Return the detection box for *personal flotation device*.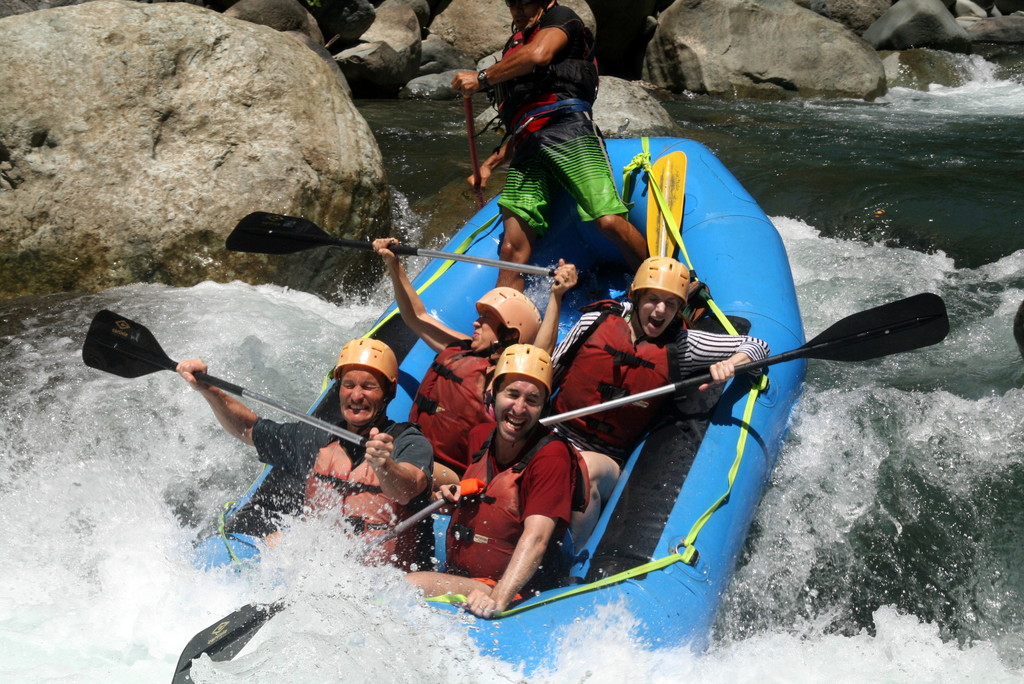
Rect(303, 421, 430, 573).
